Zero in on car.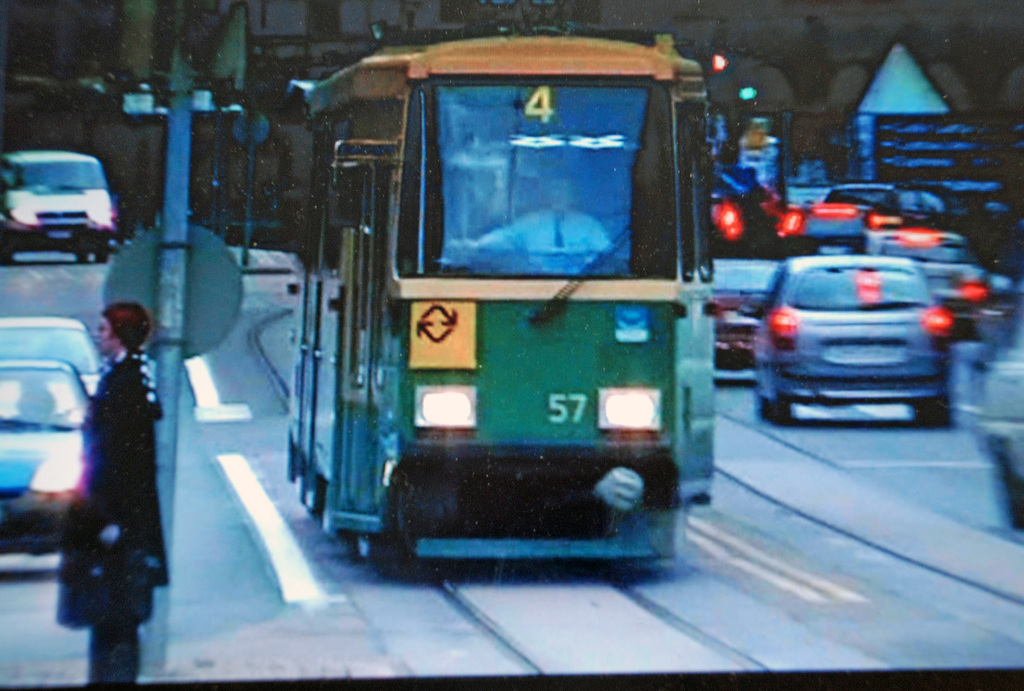
Zeroed in: [0, 358, 93, 562].
